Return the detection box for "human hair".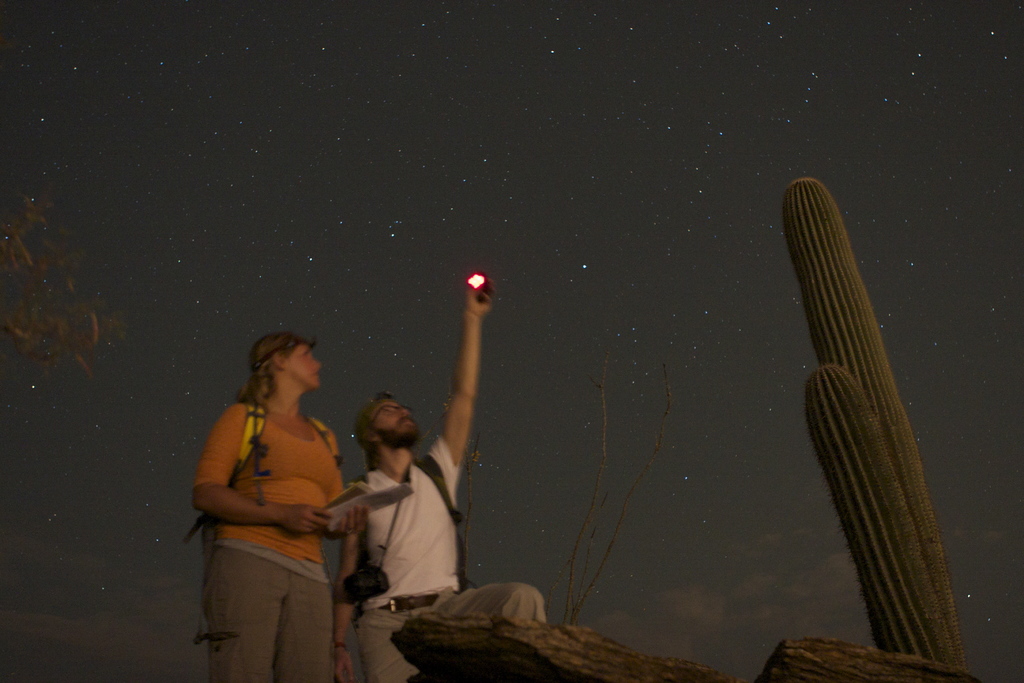
x1=236, y1=340, x2=331, y2=408.
